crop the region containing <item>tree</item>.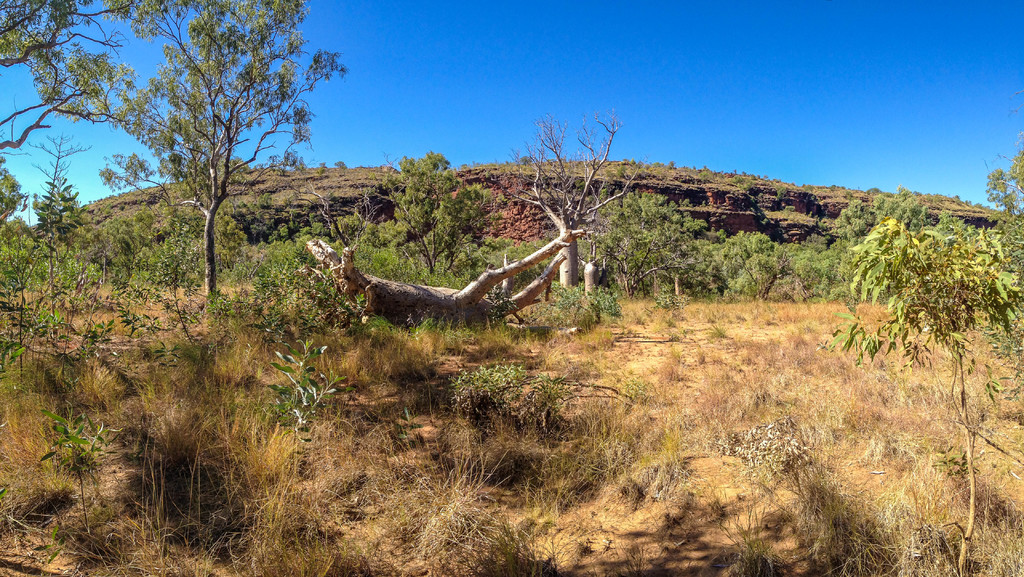
Crop region: locate(109, 11, 318, 331).
